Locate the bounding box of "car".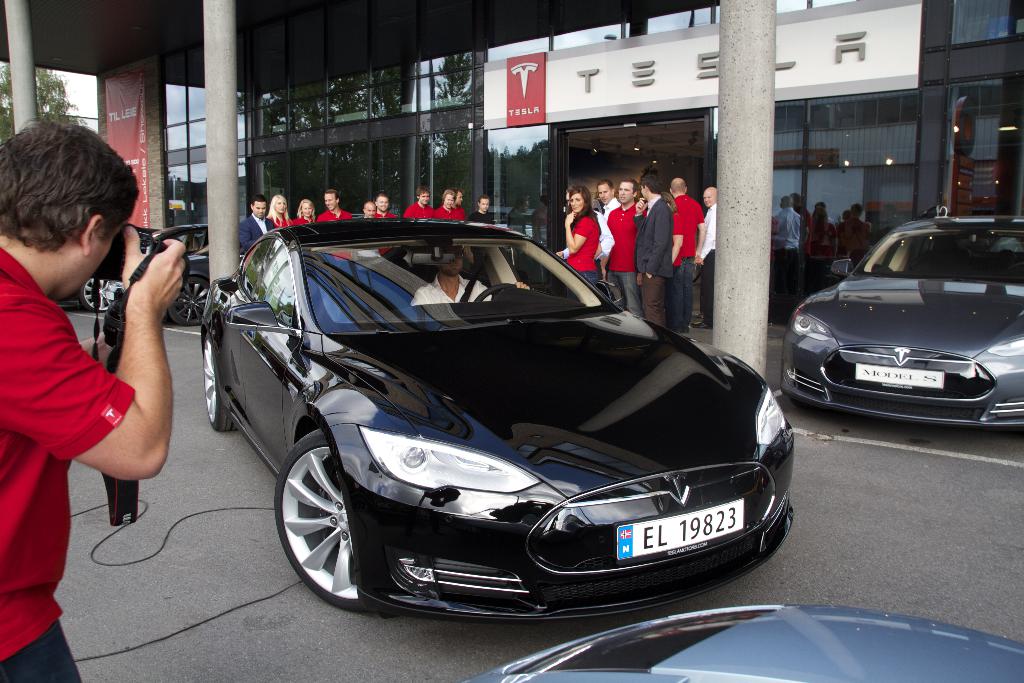
Bounding box: box=[781, 217, 1023, 431].
